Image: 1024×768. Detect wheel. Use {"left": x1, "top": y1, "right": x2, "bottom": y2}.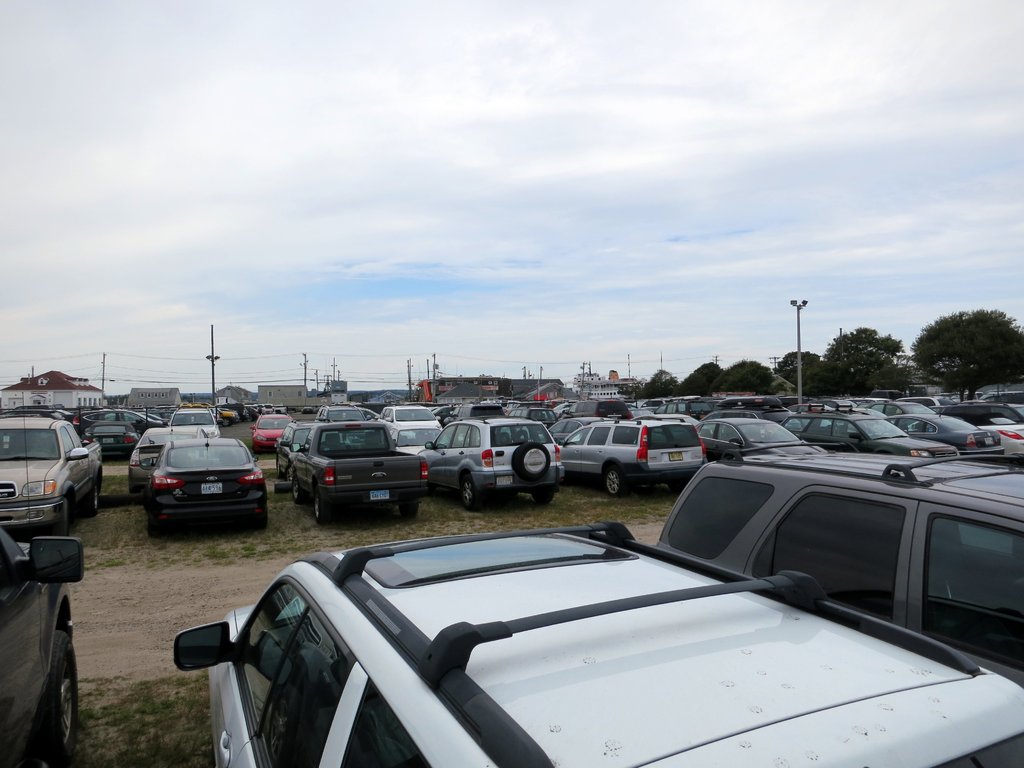
{"left": 148, "top": 515, "right": 166, "bottom": 536}.
